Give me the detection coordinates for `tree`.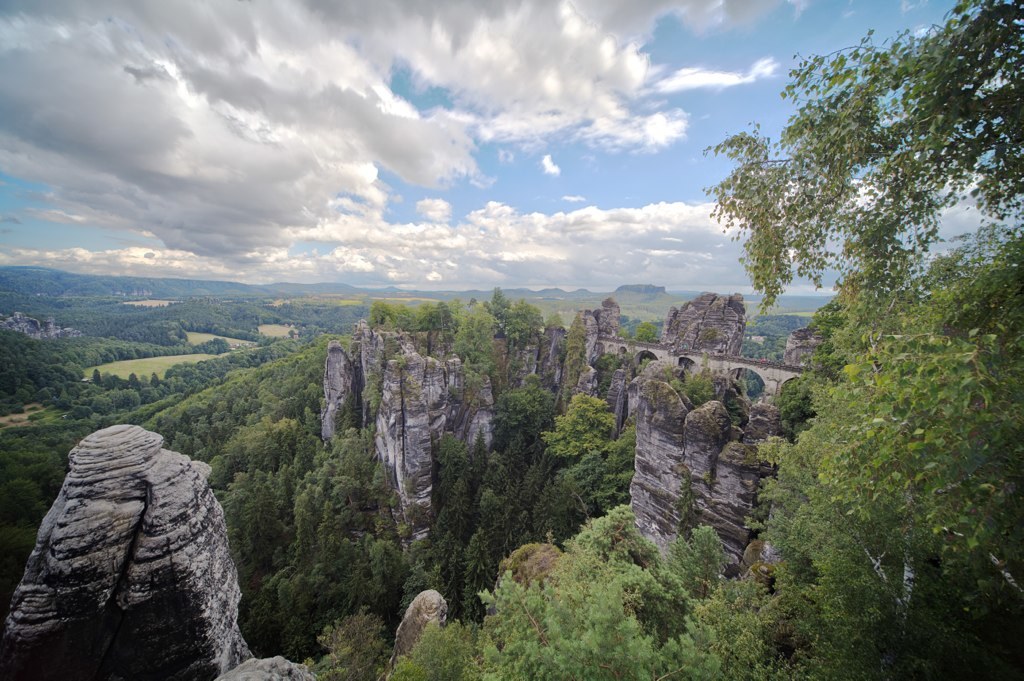
0/322/76/413.
